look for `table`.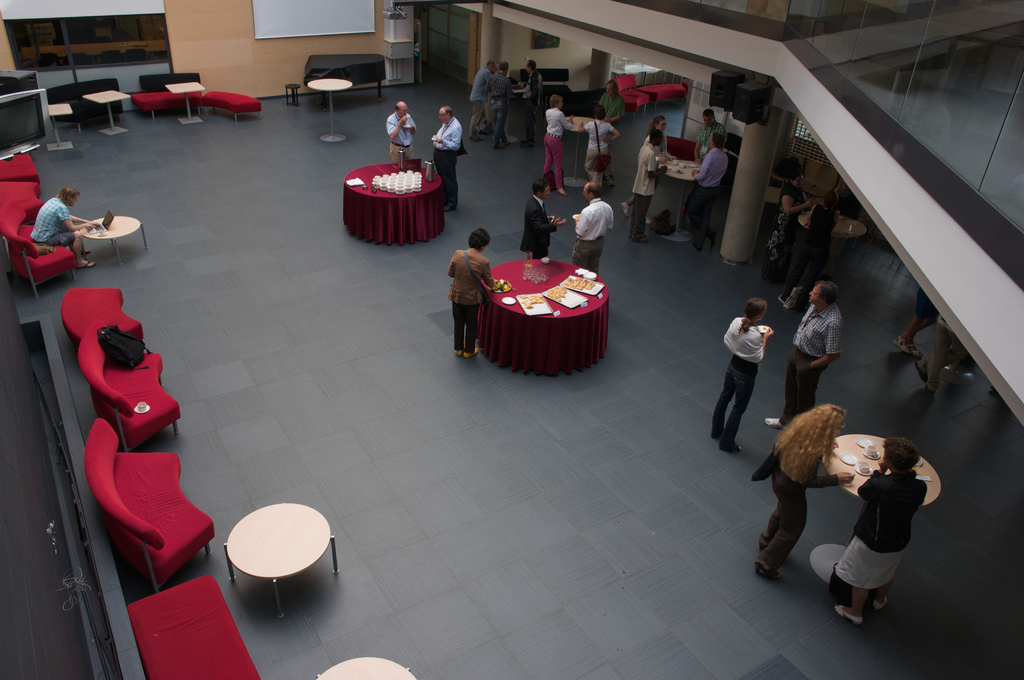
Found: 479:251:609:374.
